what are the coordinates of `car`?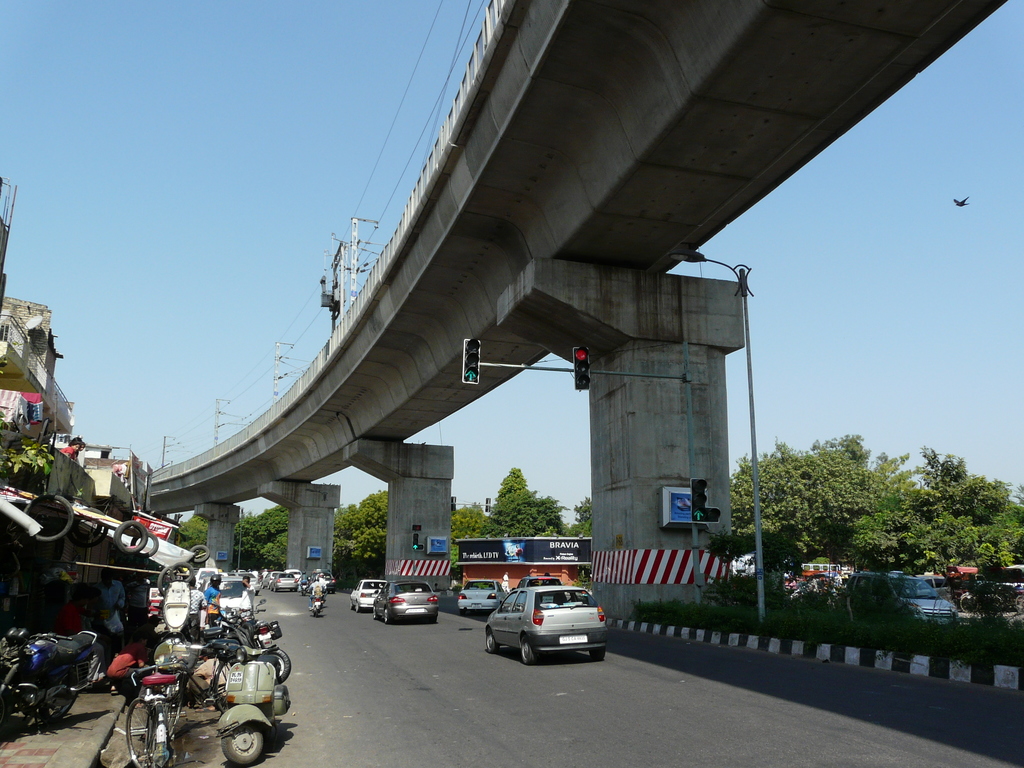
box(511, 574, 562, 602).
